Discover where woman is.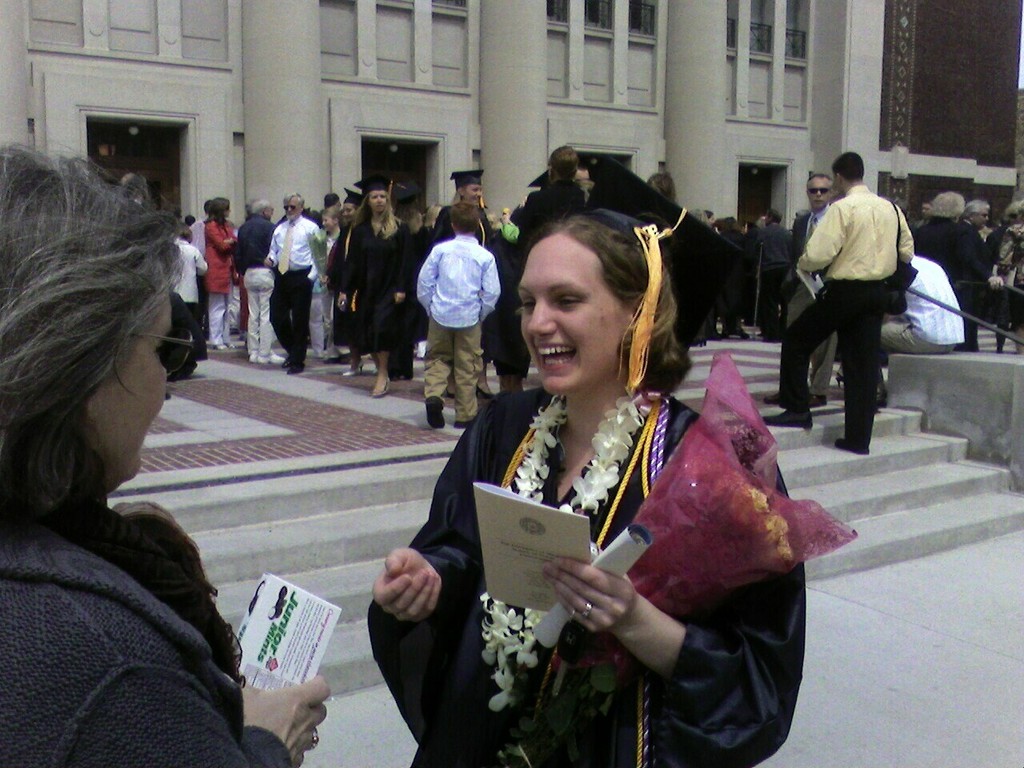
Discovered at (0,138,333,767).
